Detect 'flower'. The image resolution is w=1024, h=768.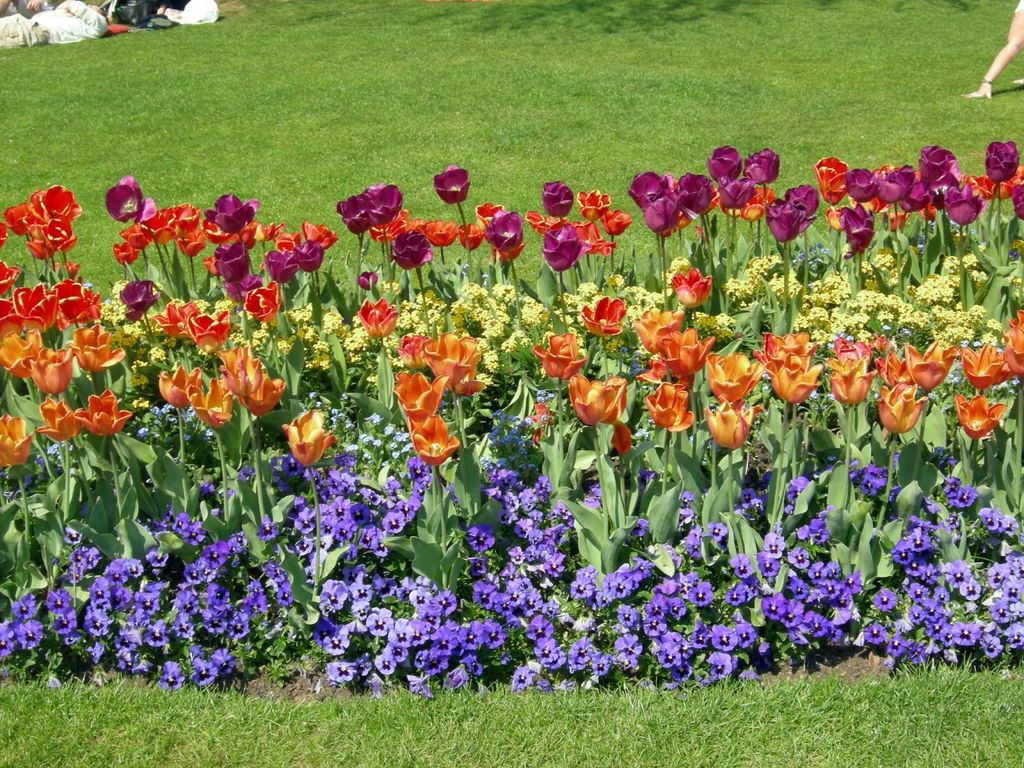
Rect(263, 246, 302, 286).
